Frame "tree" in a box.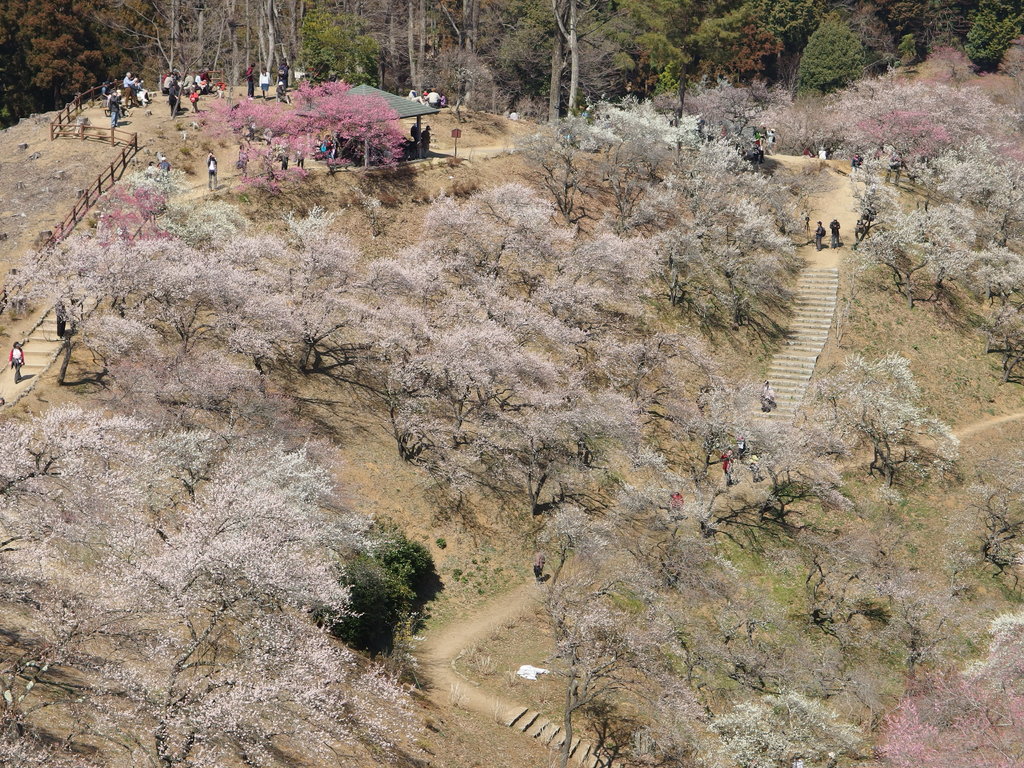
bbox=[307, 81, 403, 166].
